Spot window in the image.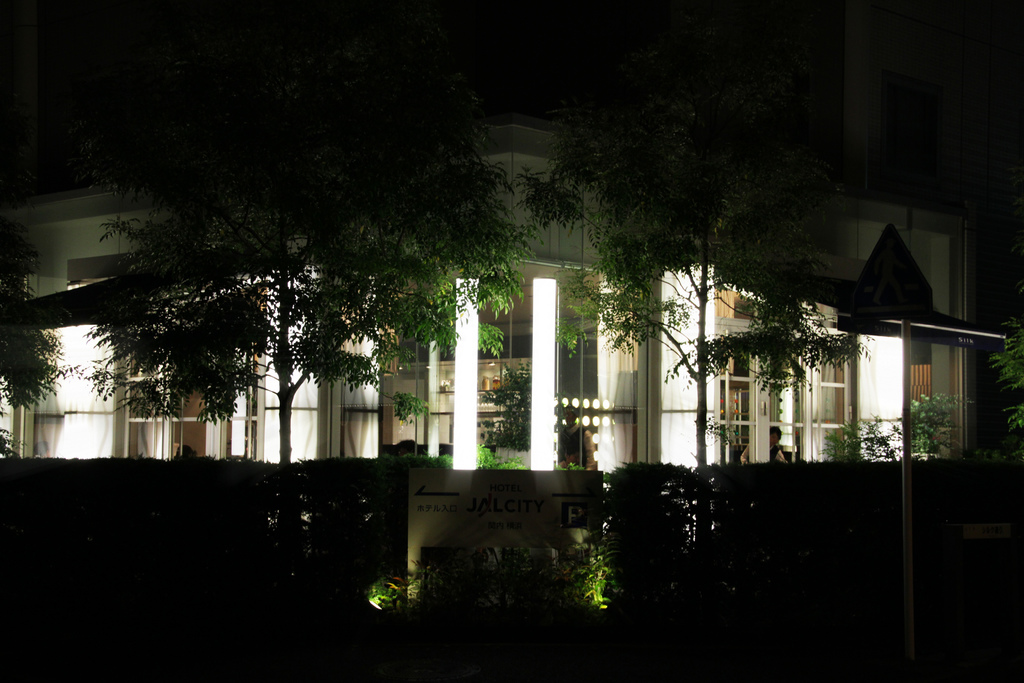
window found at pyautogui.locateOnScreen(130, 286, 254, 466).
